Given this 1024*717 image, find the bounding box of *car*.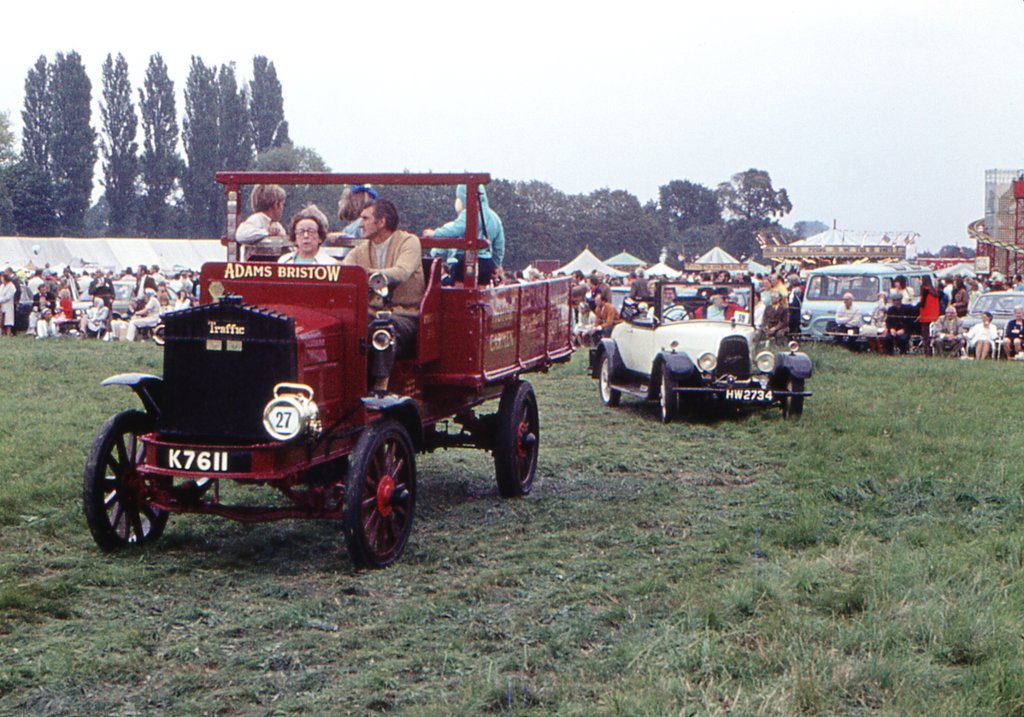
region(959, 289, 1023, 332).
